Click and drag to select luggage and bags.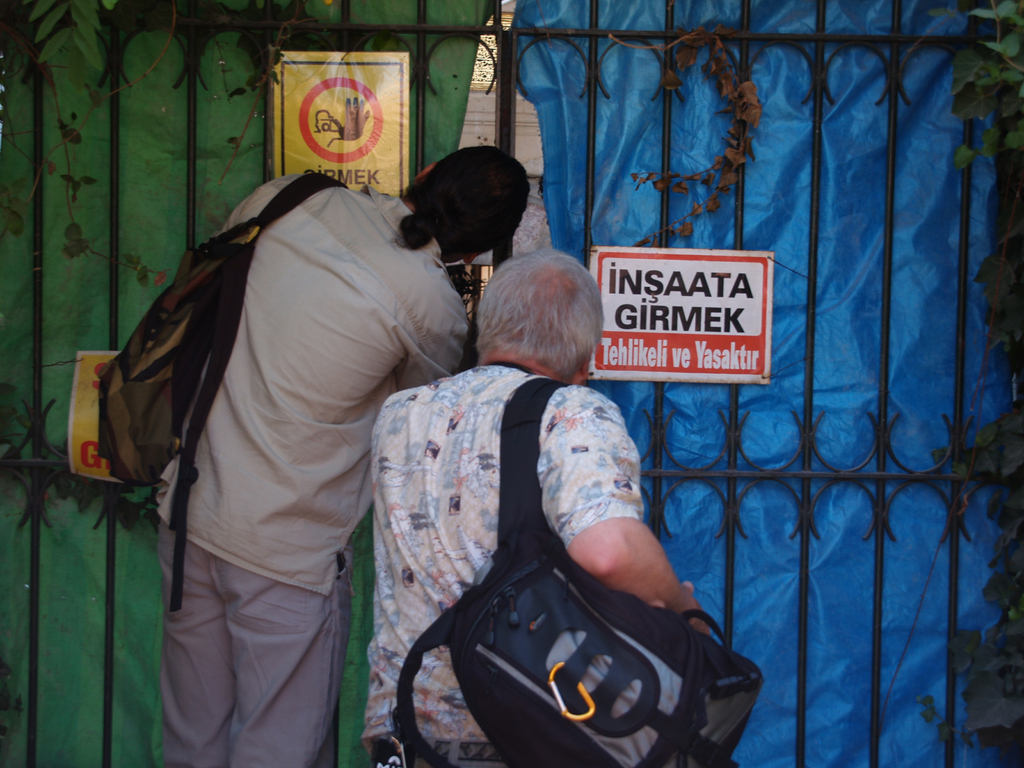
Selection: 401:377:766:767.
